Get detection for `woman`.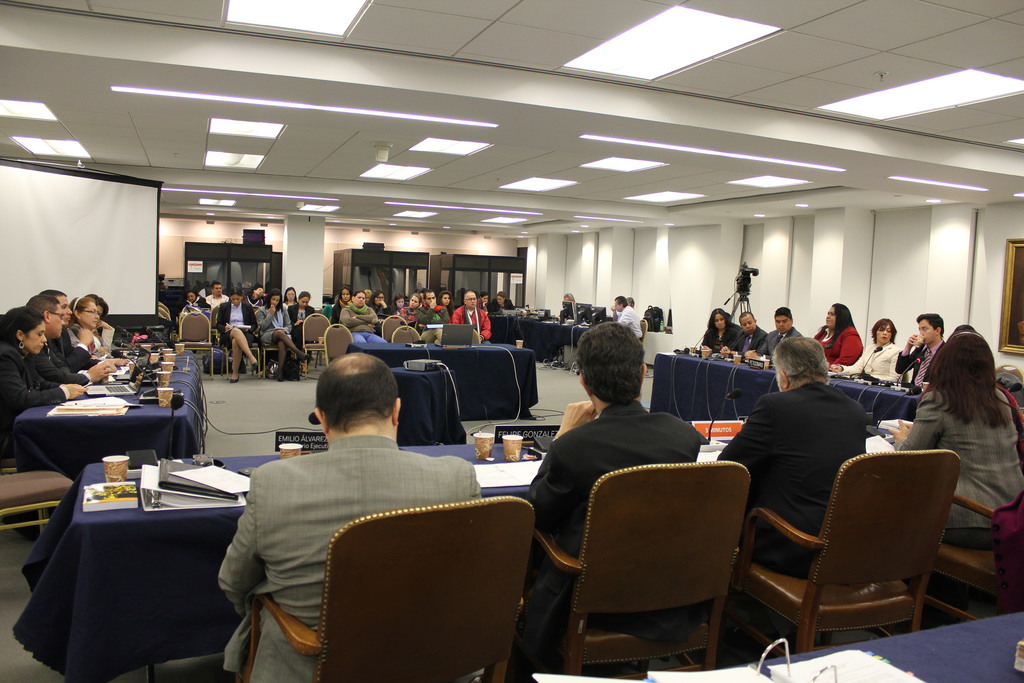
Detection: left=214, top=287, right=260, bottom=386.
